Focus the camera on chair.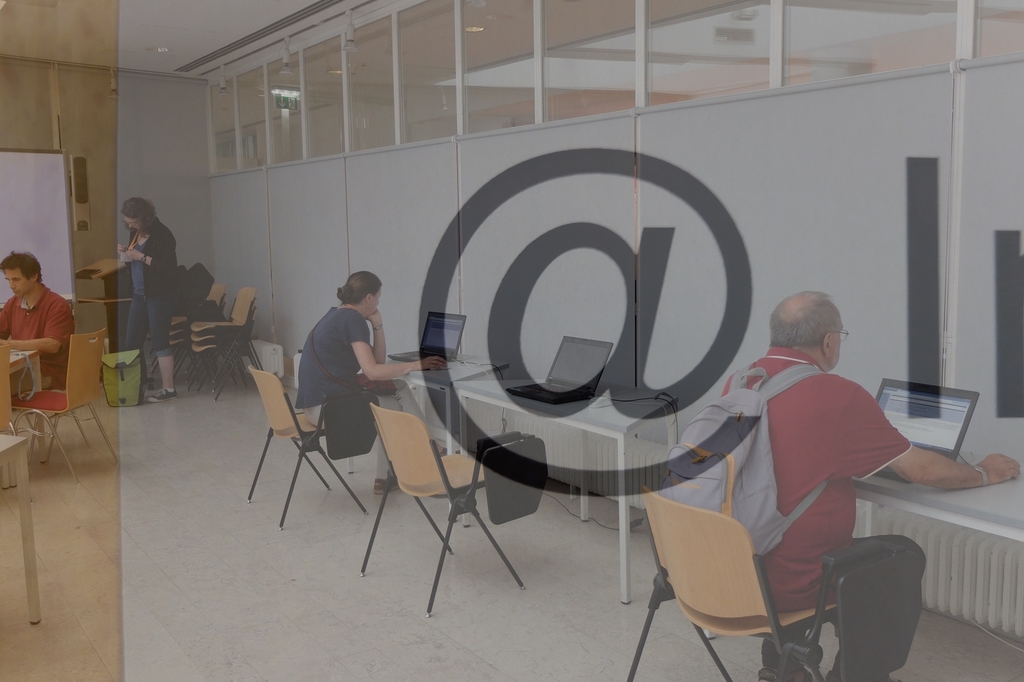
Focus region: (x1=638, y1=490, x2=842, y2=670).
